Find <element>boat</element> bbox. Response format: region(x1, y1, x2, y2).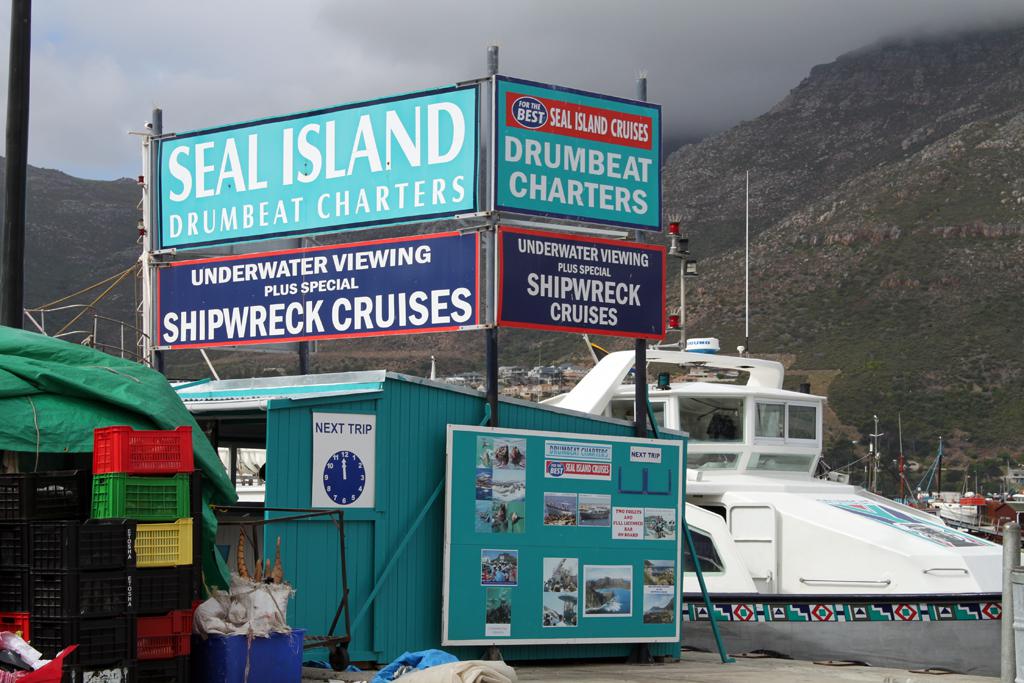
region(533, 165, 1016, 671).
